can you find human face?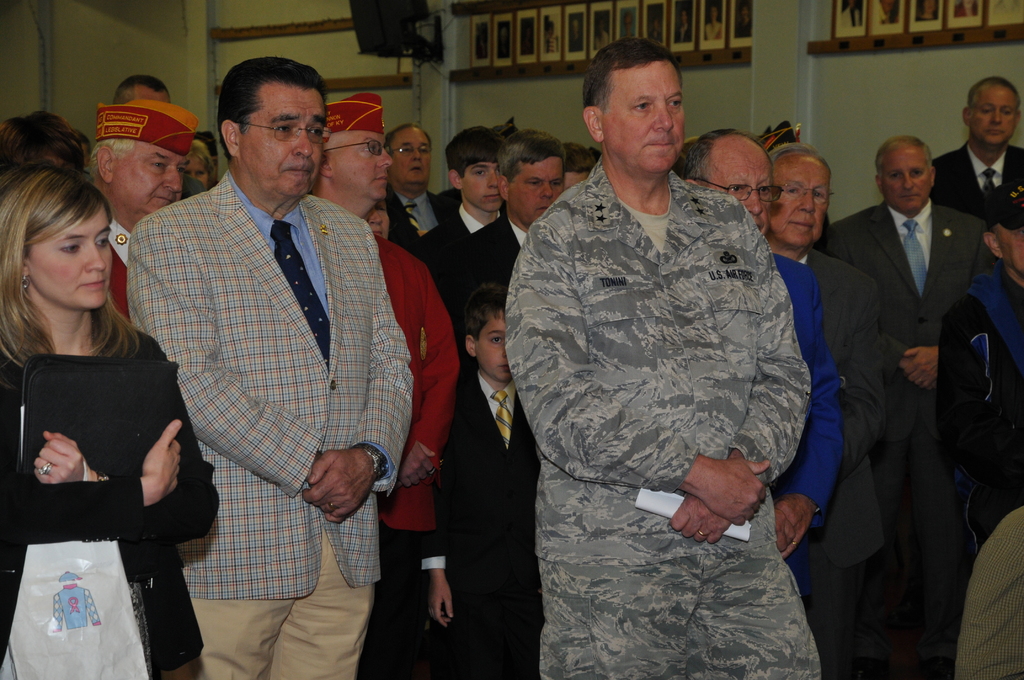
Yes, bounding box: (left=331, top=129, right=394, bottom=201).
